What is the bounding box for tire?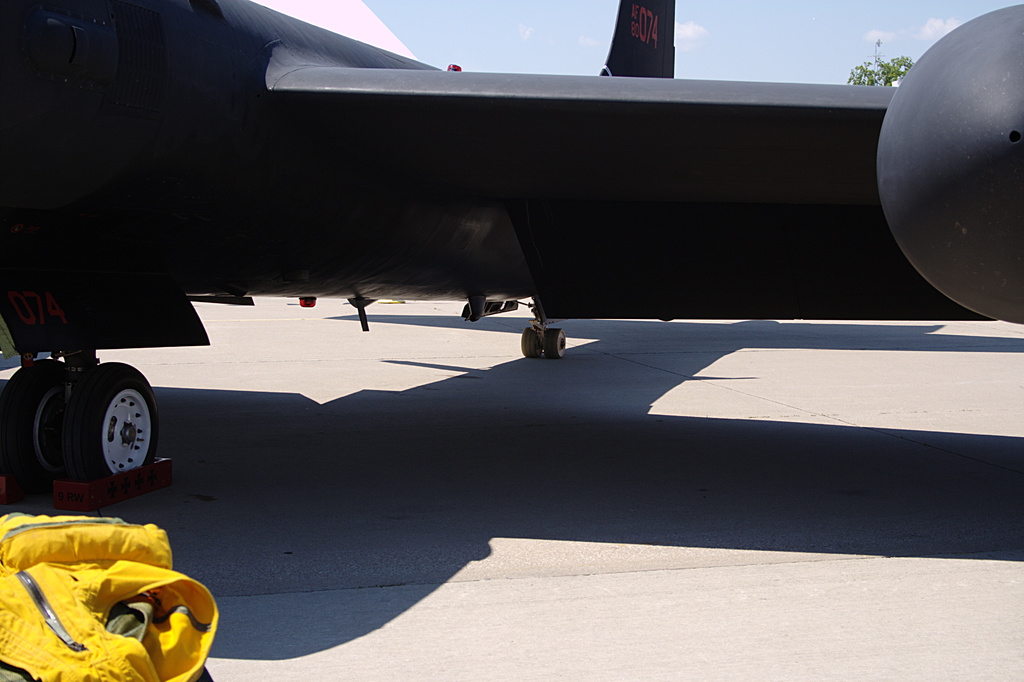
l=1, t=357, r=73, b=494.
